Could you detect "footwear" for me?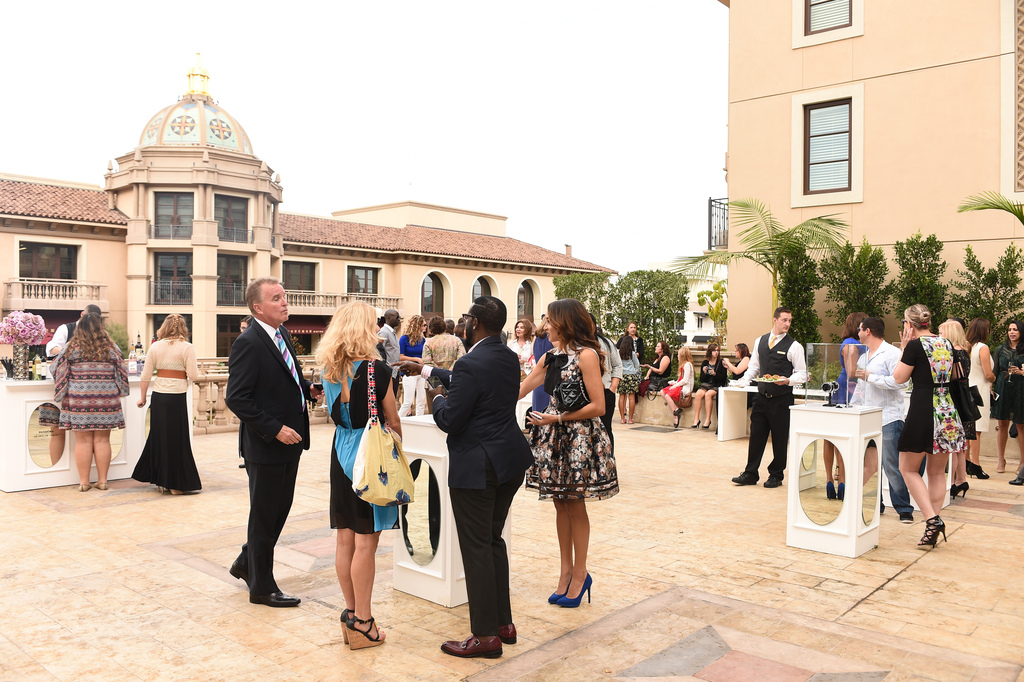
Detection result: {"x1": 557, "y1": 576, "x2": 592, "y2": 610}.
